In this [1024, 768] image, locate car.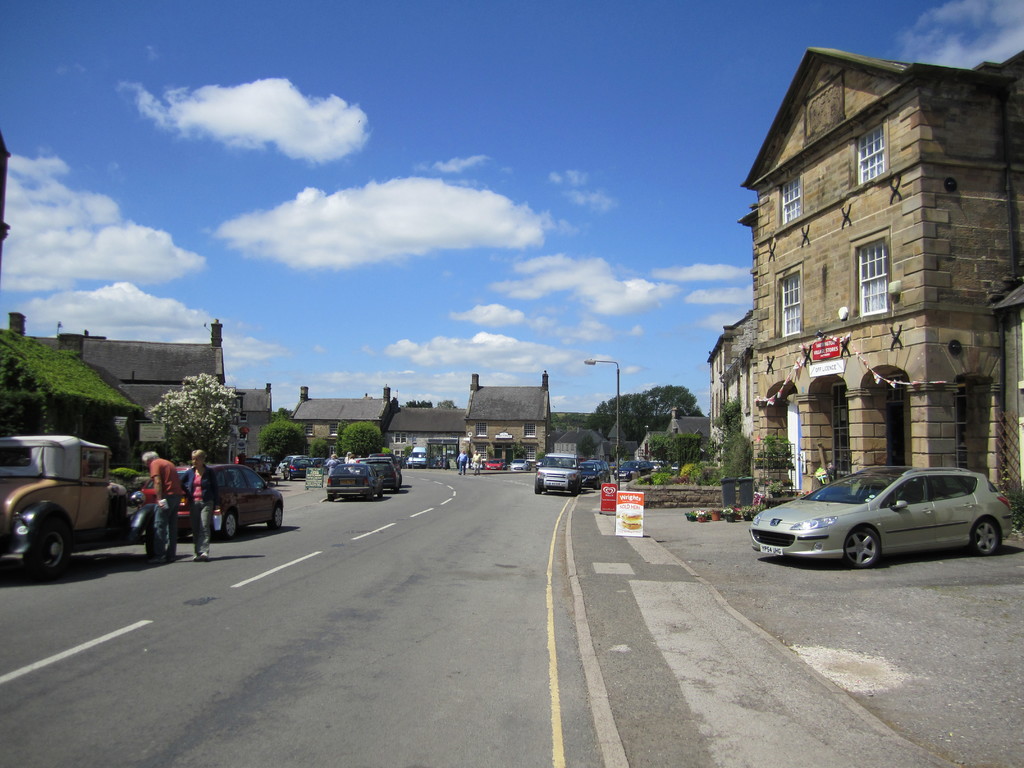
Bounding box: BBox(0, 424, 142, 583).
